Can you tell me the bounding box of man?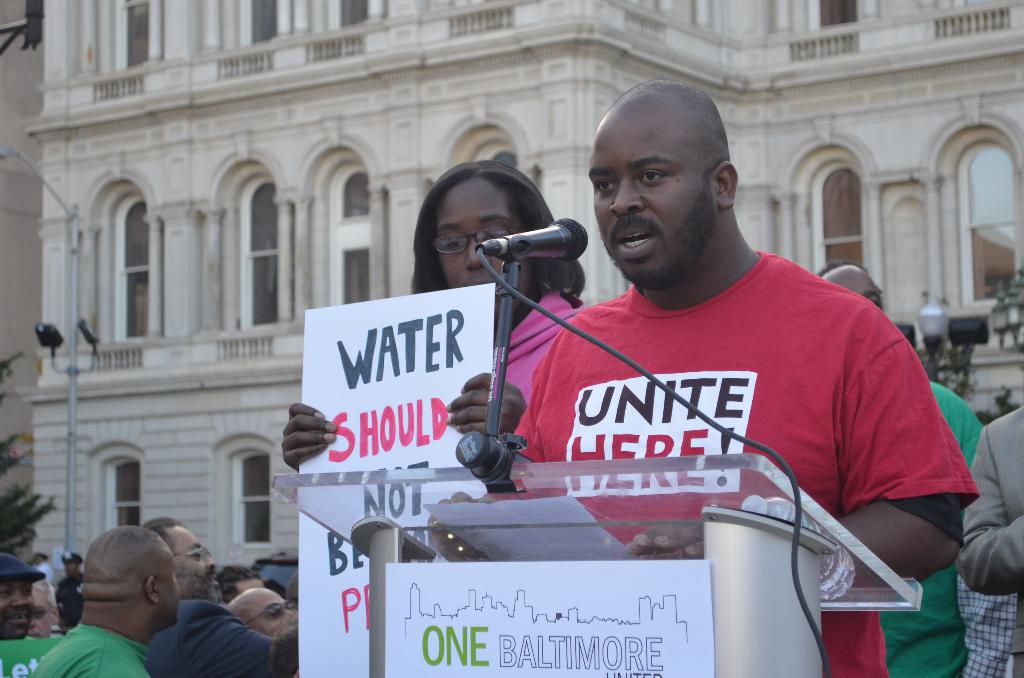
left=458, top=106, right=946, bottom=623.
